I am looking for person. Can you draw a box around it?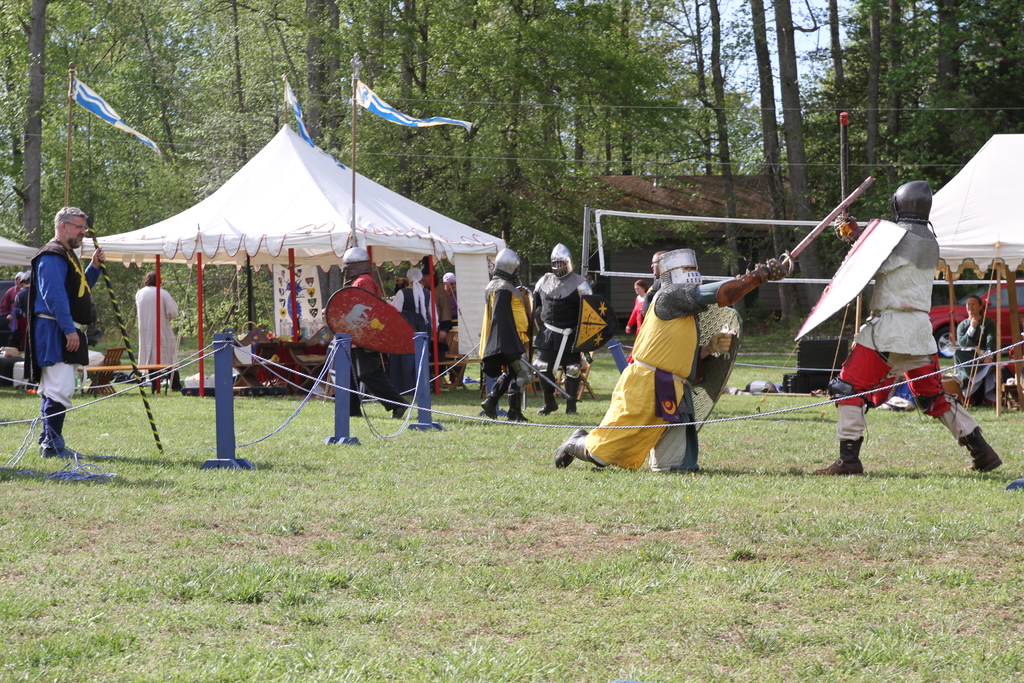
Sure, the bounding box is left=477, top=259, right=518, bottom=419.
